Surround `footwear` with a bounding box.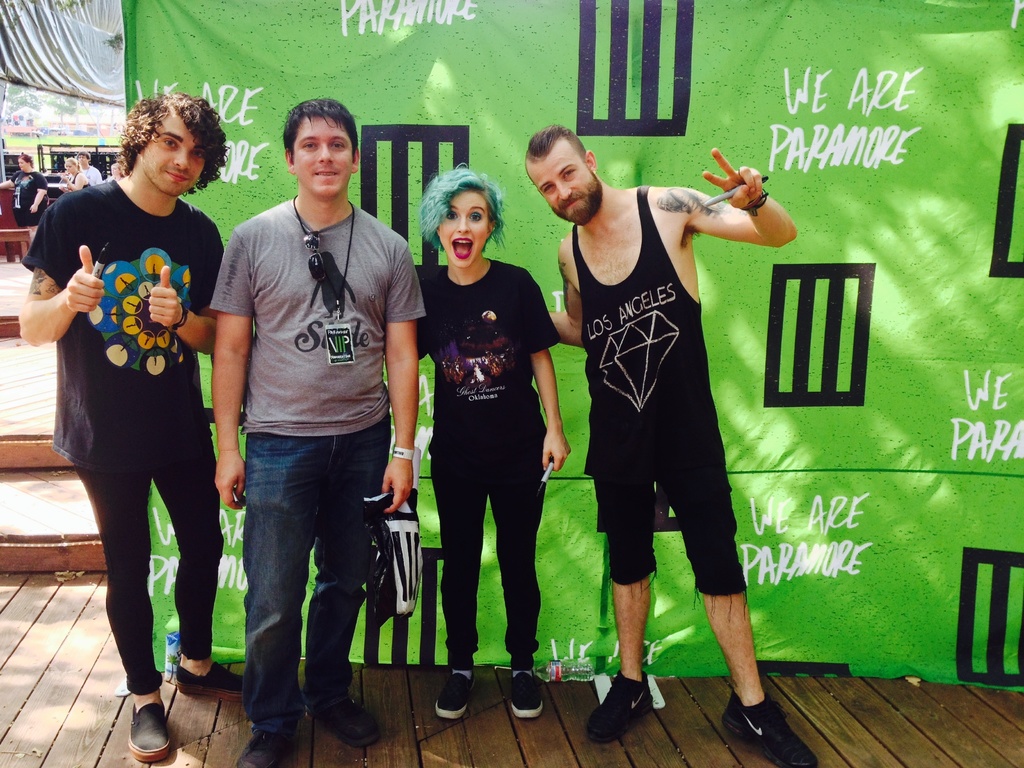
<box>508,669,542,722</box>.
